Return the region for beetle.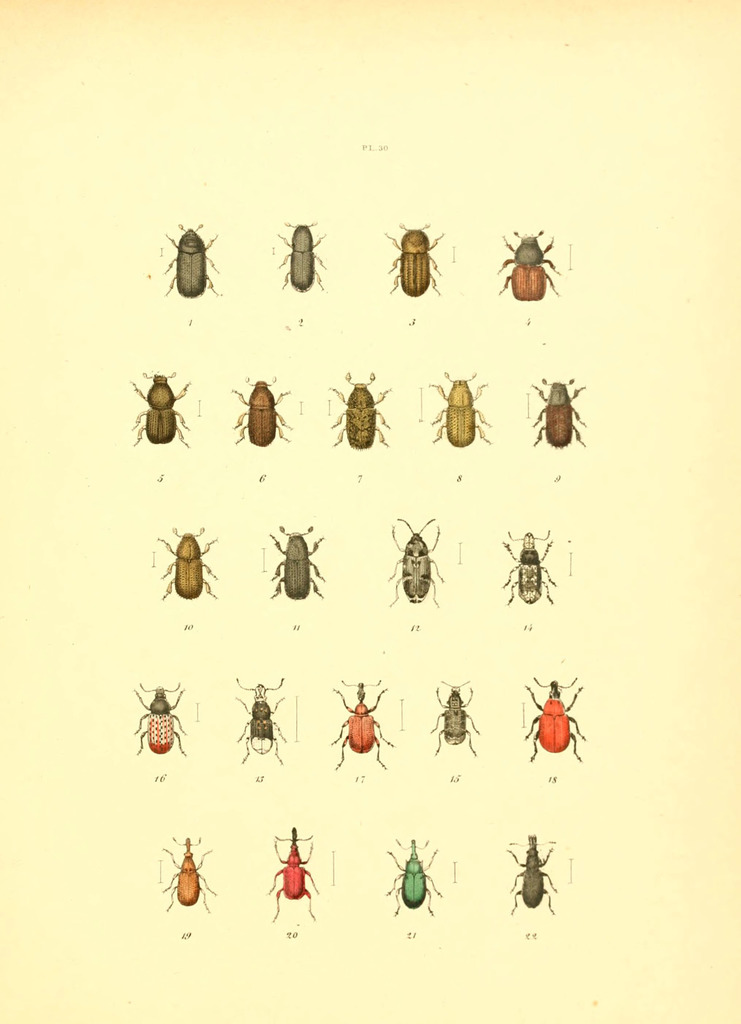
left=226, top=372, right=286, bottom=444.
